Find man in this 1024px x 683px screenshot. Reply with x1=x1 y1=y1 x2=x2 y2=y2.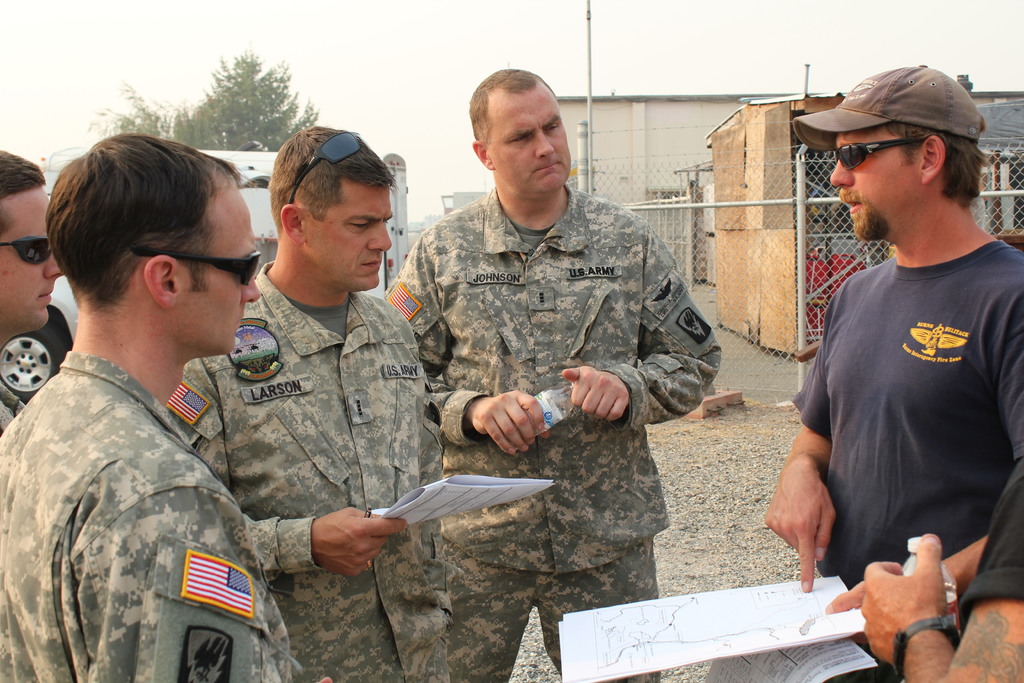
x1=0 y1=147 x2=63 y2=436.
